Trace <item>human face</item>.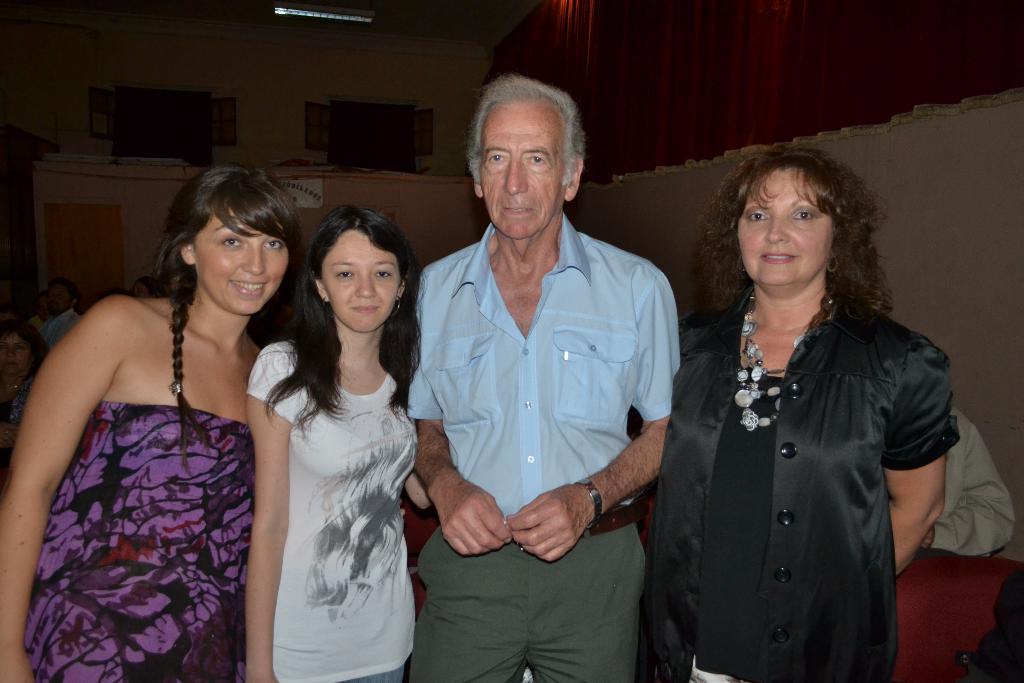
Traced to region(135, 282, 147, 299).
